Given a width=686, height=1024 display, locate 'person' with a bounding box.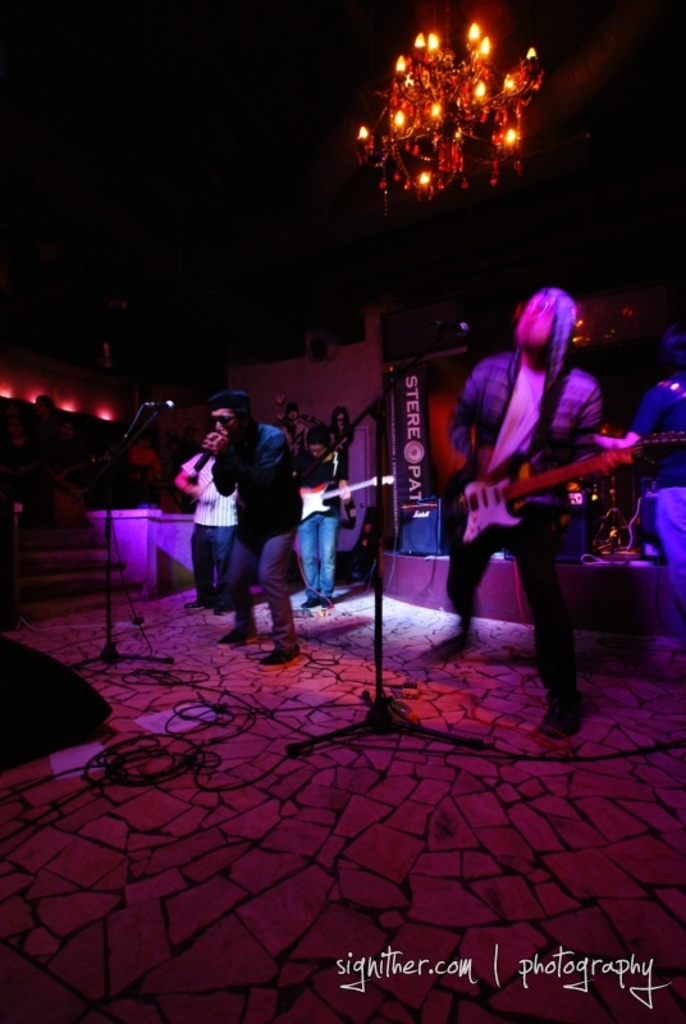
Located: <bbox>444, 238, 626, 718</bbox>.
